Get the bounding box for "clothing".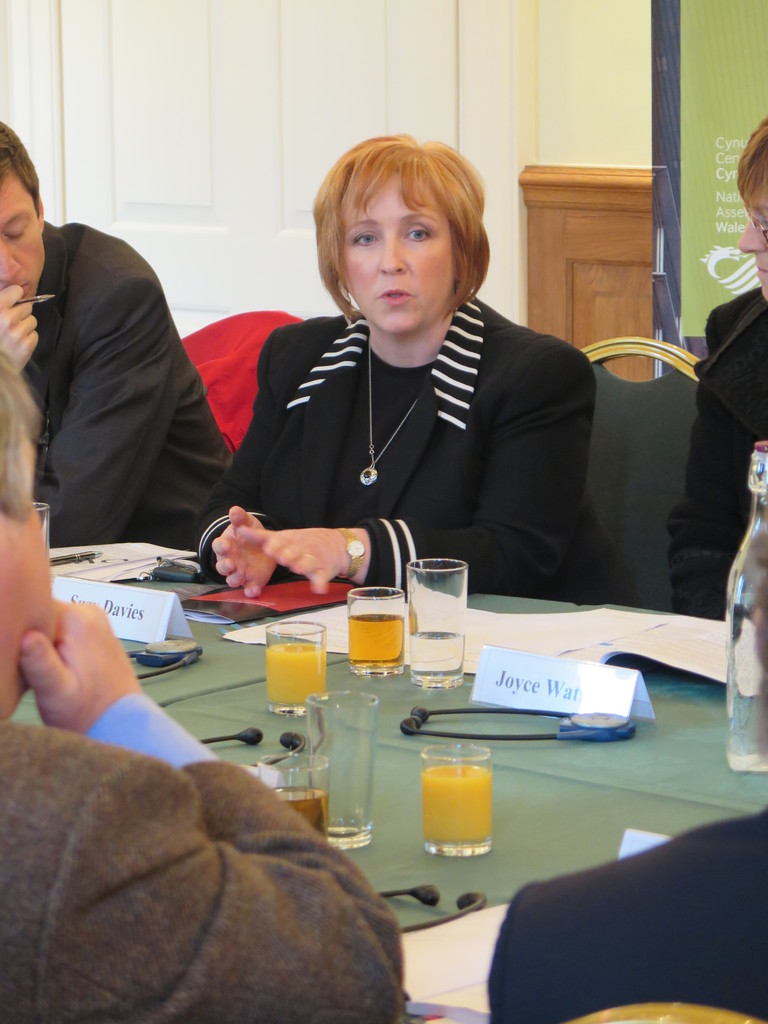
bbox=[653, 266, 767, 636].
